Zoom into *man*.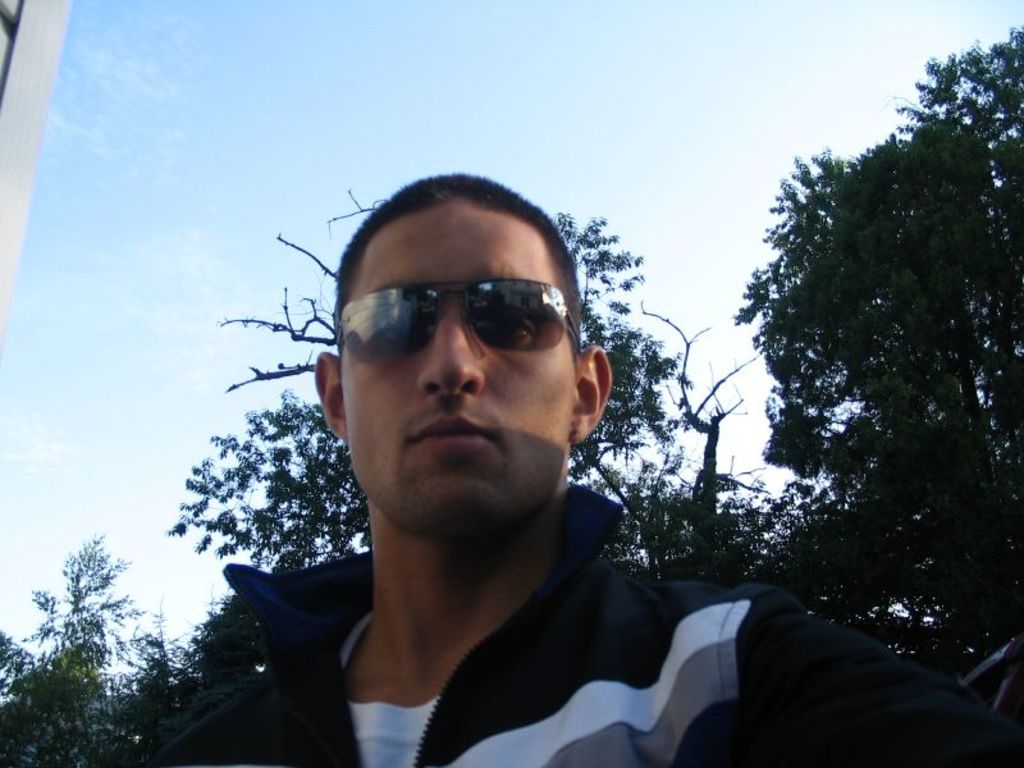
Zoom target: <bbox>169, 166, 1023, 767</bbox>.
